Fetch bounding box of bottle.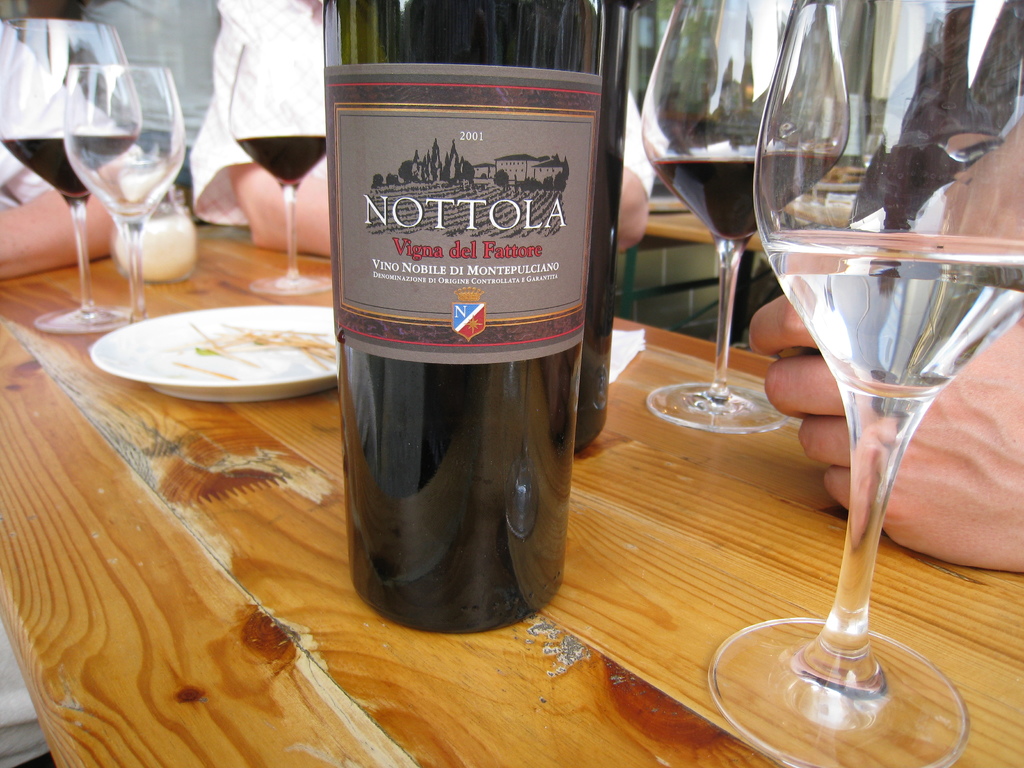
Bbox: bbox=[573, 1, 638, 456].
